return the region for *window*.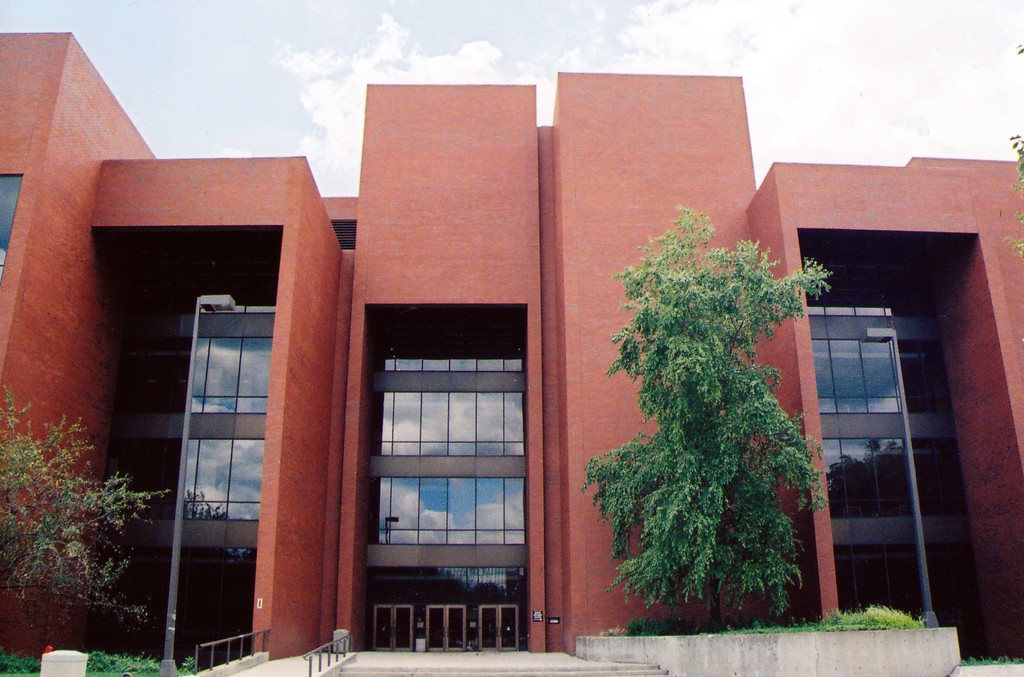
rect(340, 310, 532, 539).
